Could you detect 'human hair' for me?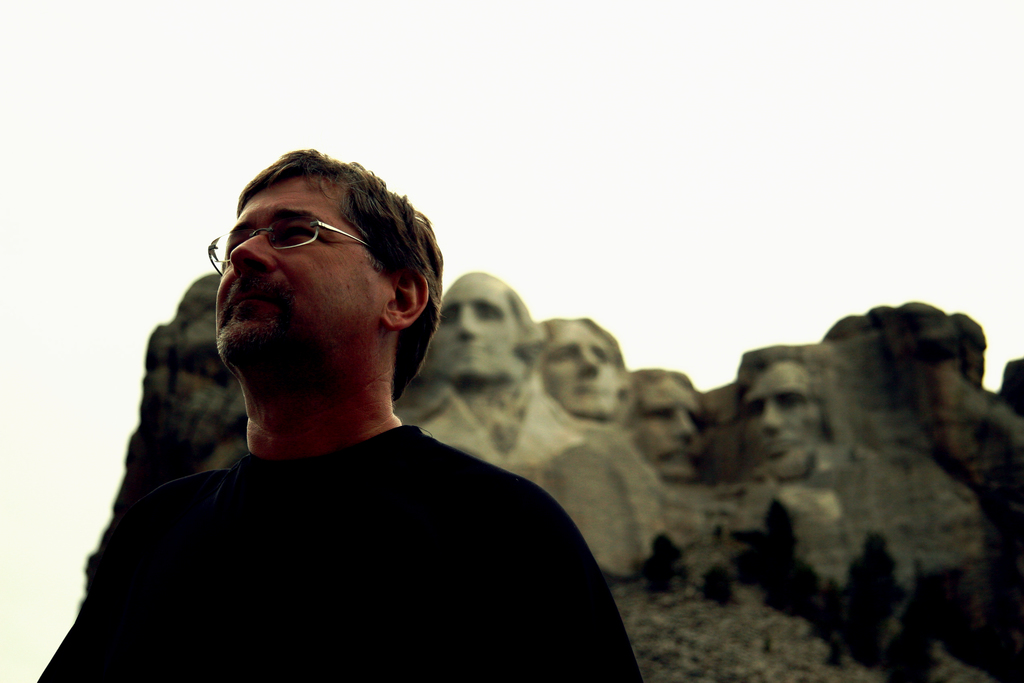
Detection result: detection(236, 144, 446, 399).
